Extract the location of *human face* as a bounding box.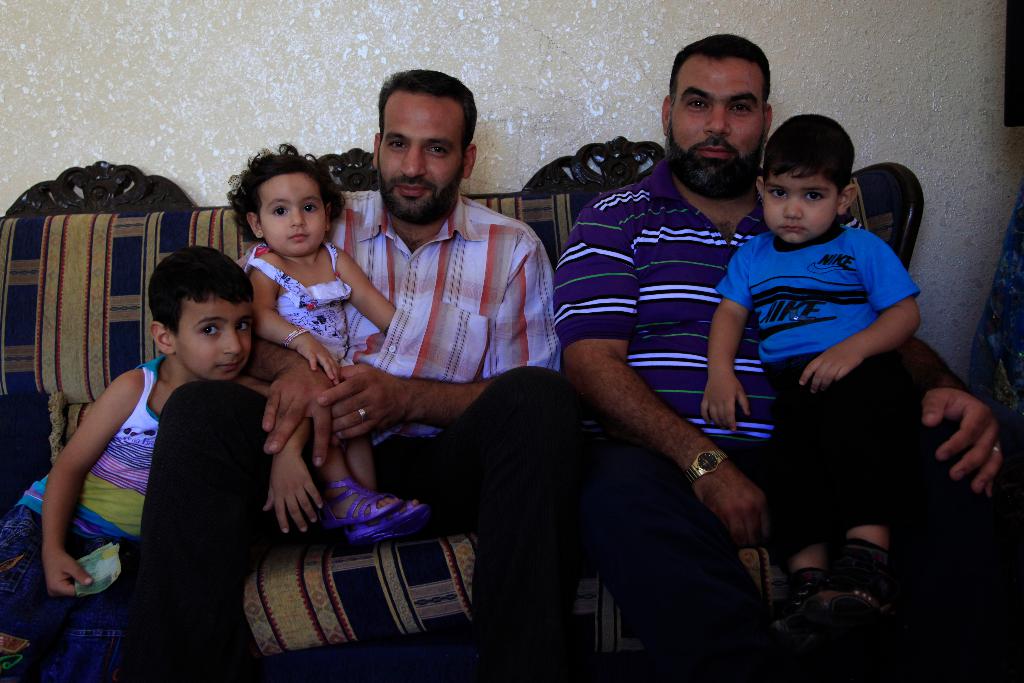
(x1=762, y1=166, x2=840, y2=242).
